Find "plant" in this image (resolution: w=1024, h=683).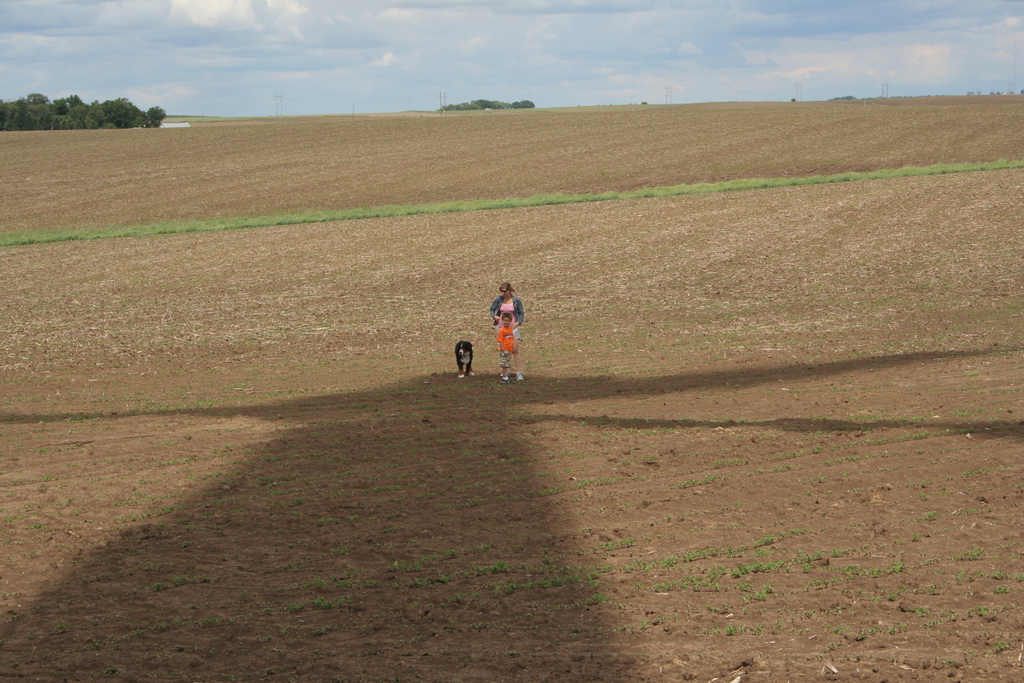
[x1=813, y1=446, x2=824, y2=455].
